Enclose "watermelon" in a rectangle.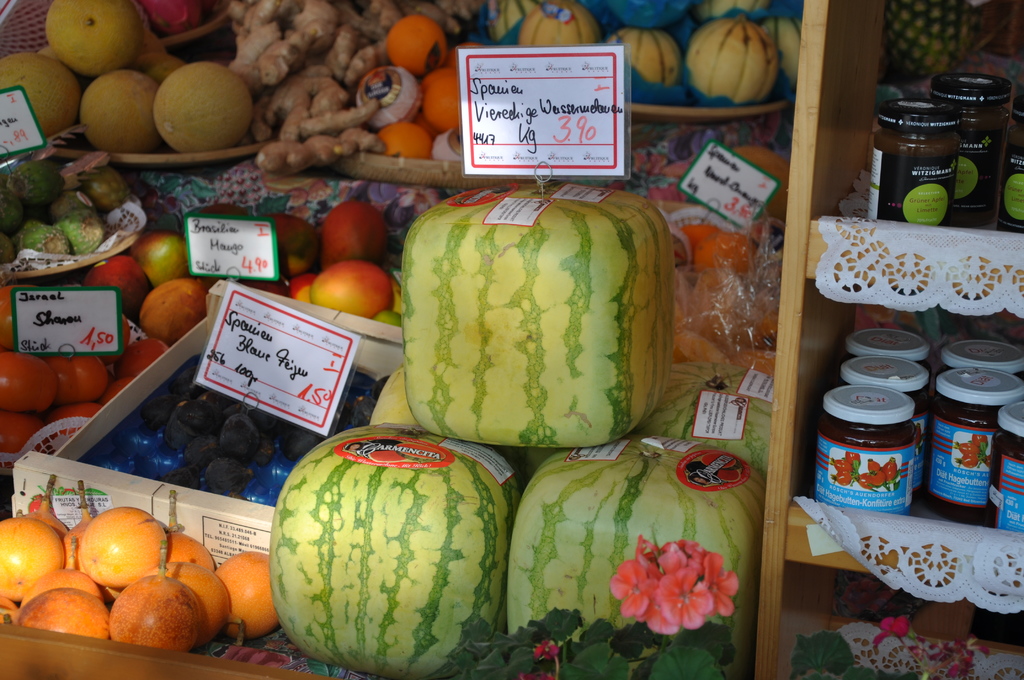
<region>269, 420, 519, 679</region>.
